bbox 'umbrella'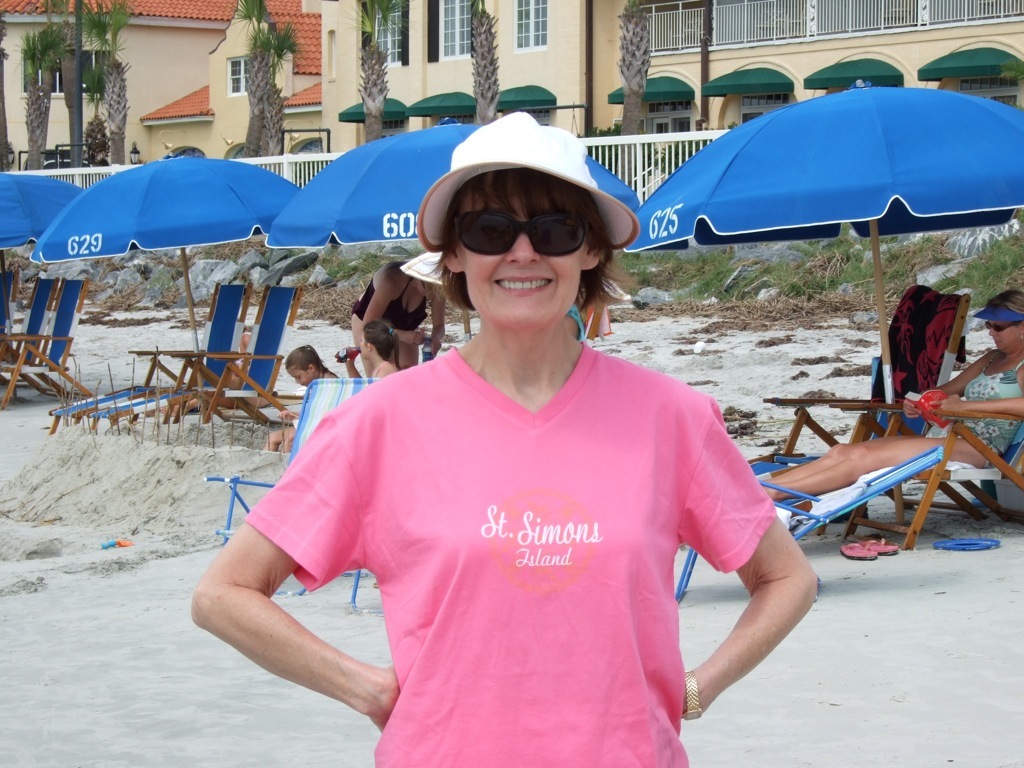
locate(0, 169, 92, 248)
